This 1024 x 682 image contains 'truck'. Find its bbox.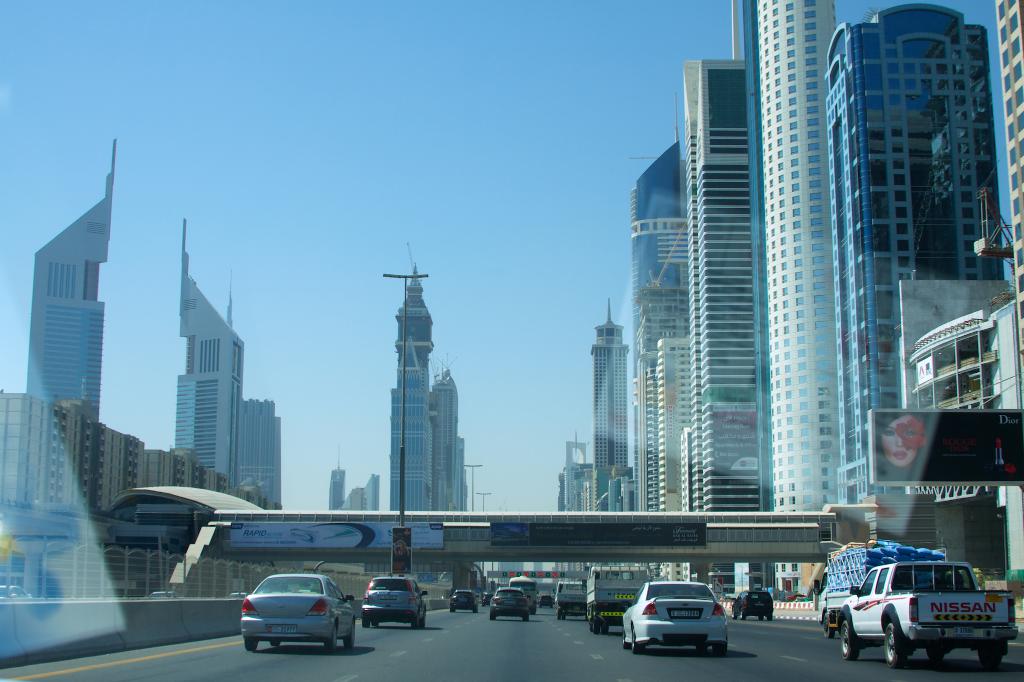
[822, 553, 1018, 675].
